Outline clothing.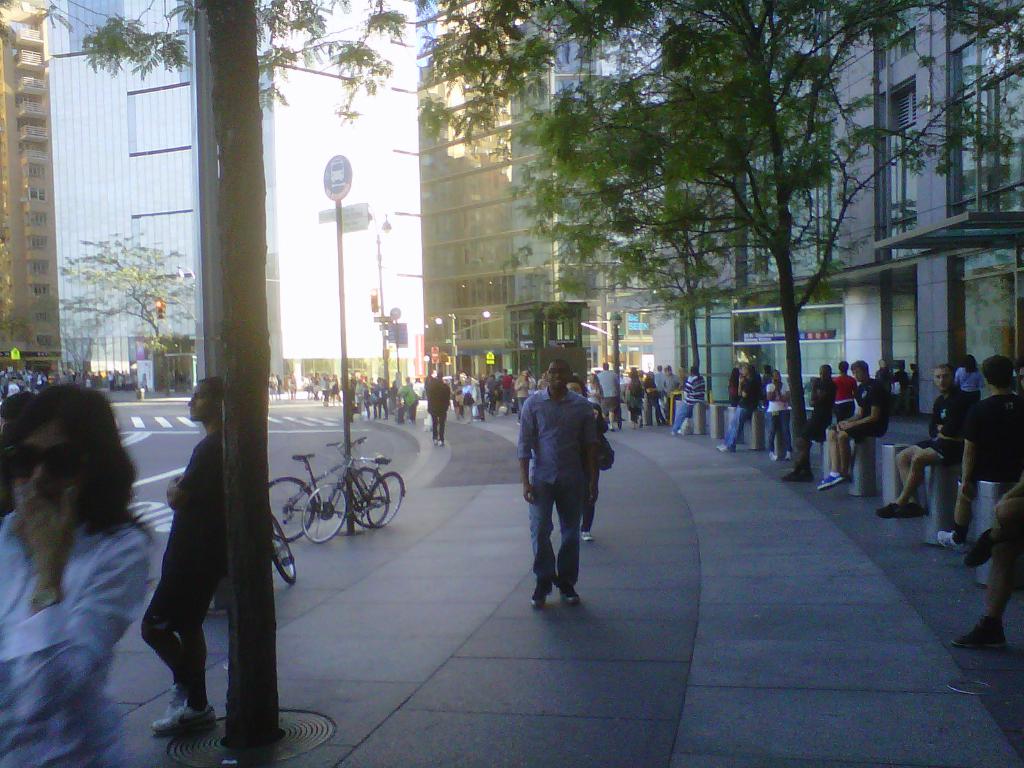
Outline: crop(579, 400, 616, 529).
